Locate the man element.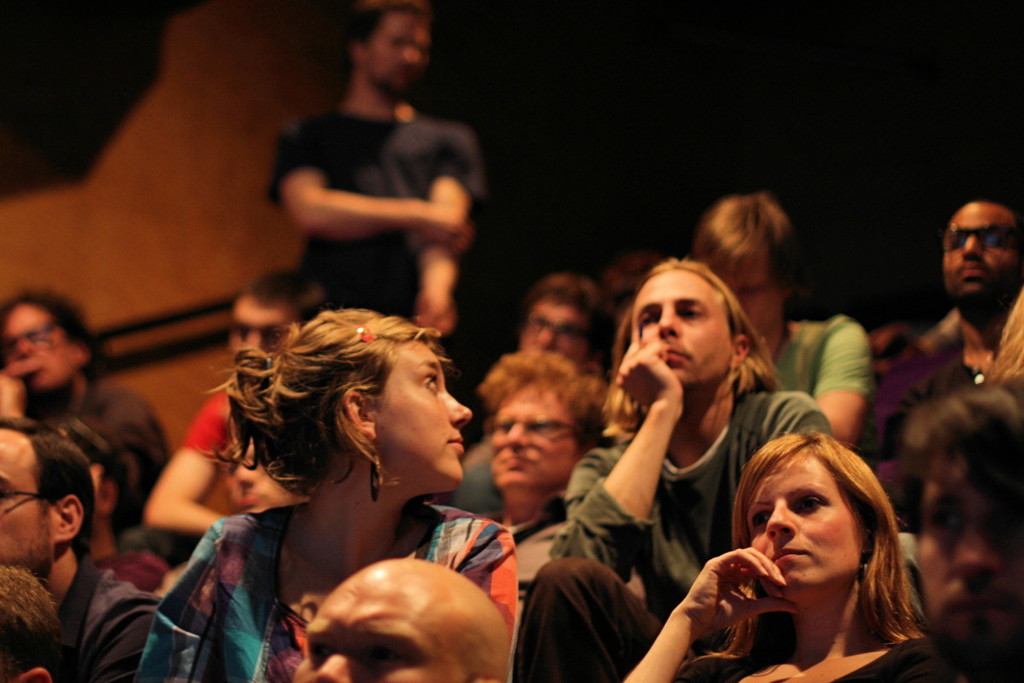
Element bbox: BBox(143, 268, 313, 534).
